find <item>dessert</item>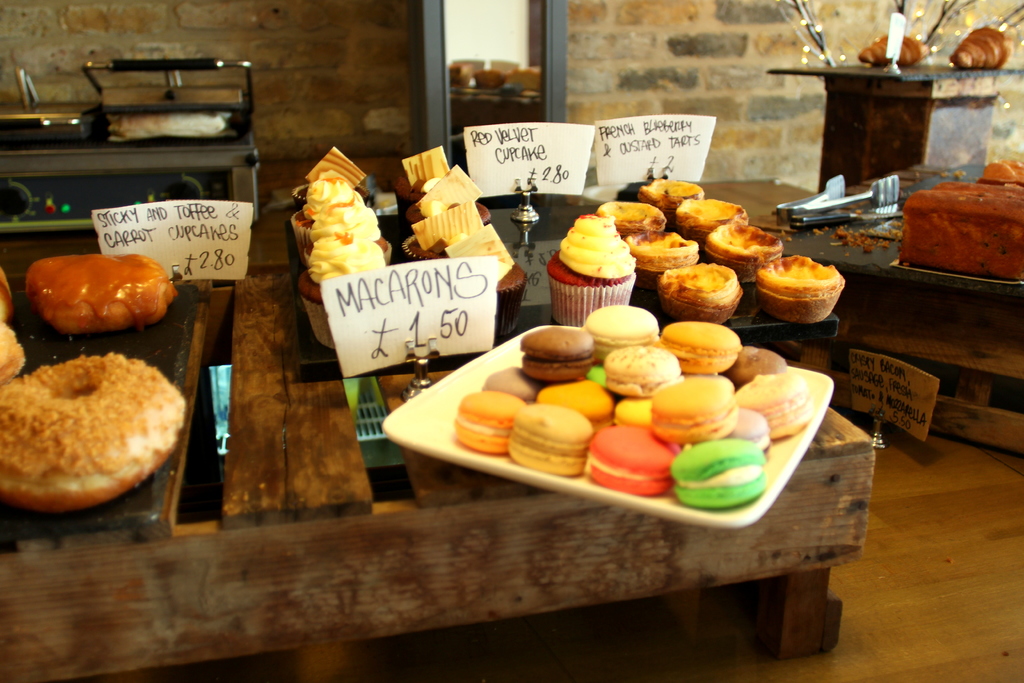
box(0, 352, 192, 513)
